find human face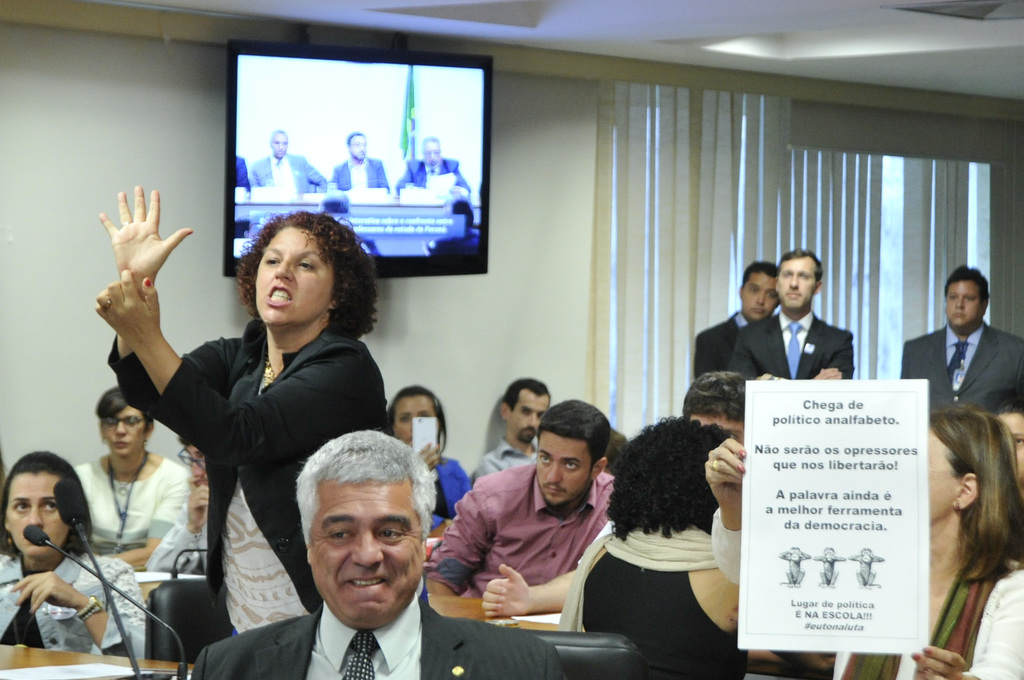
rect(511, 391, 548, 453)
